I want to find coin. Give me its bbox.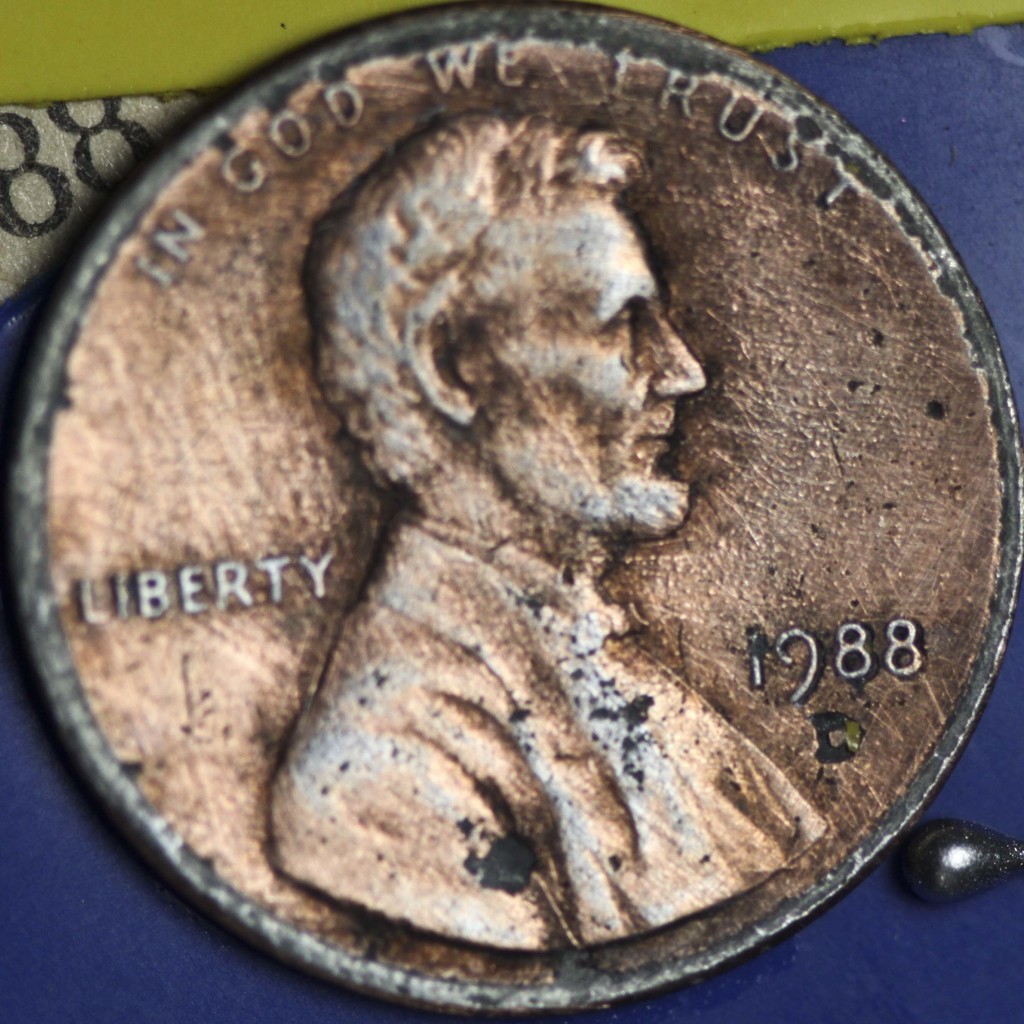
<box>4,0,1023,1011</box>.
